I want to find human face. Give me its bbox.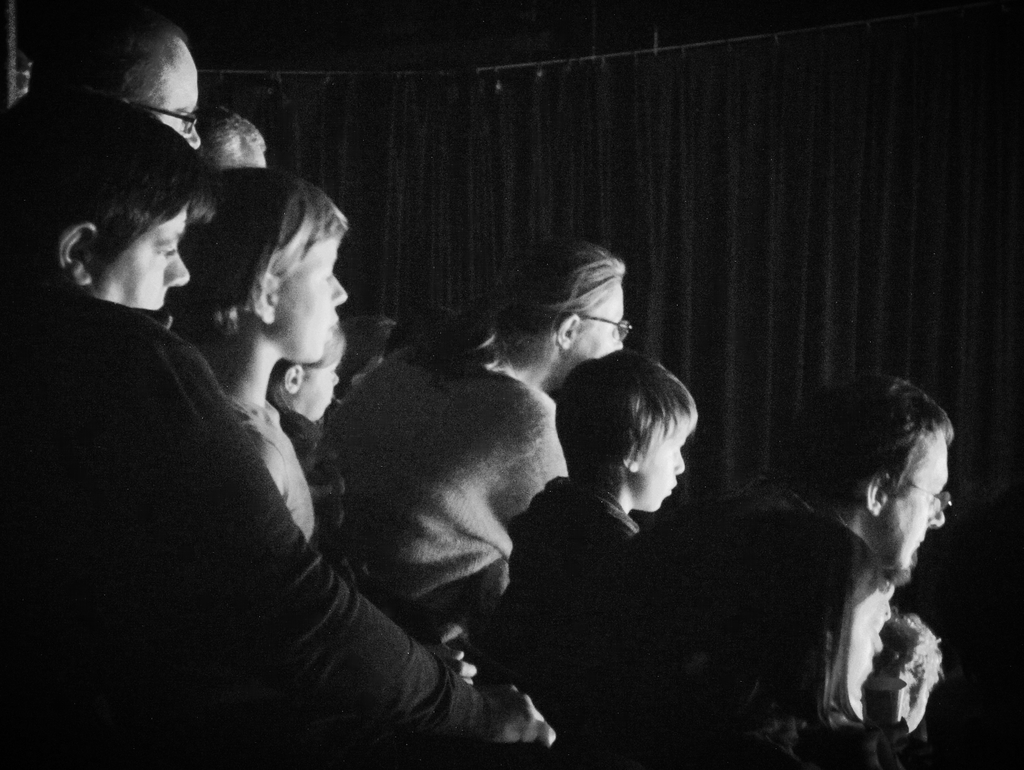
(left=278, top=234, right=350, bottom=363).
